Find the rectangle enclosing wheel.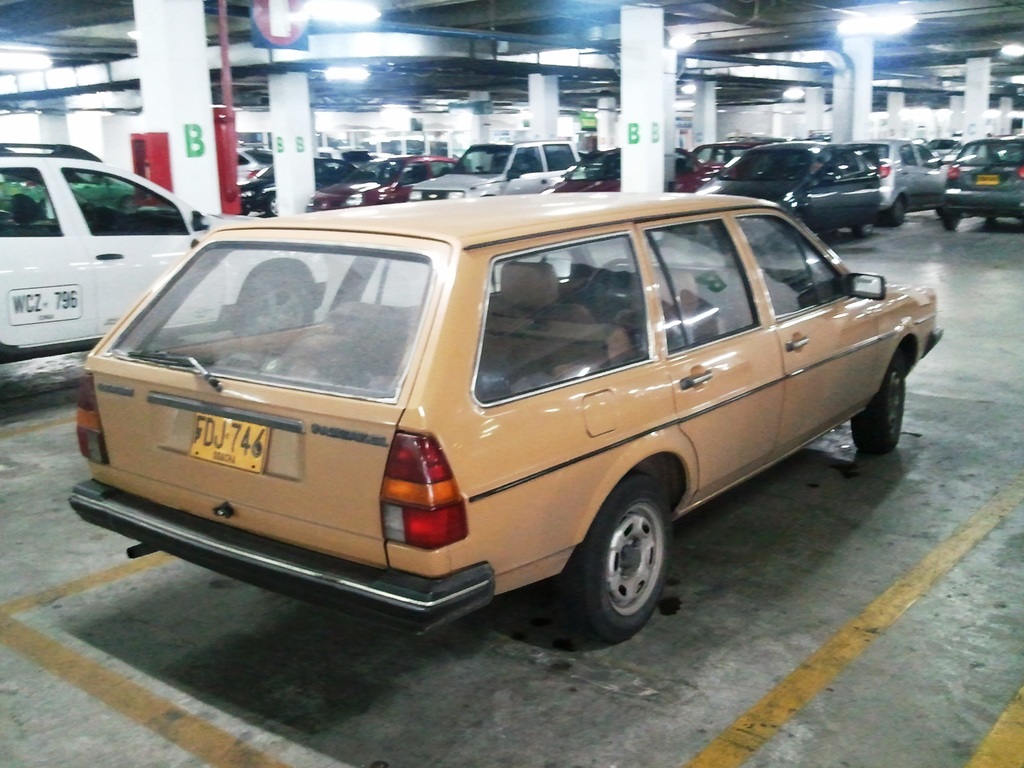
select_region(565, 488, 681, 639).
